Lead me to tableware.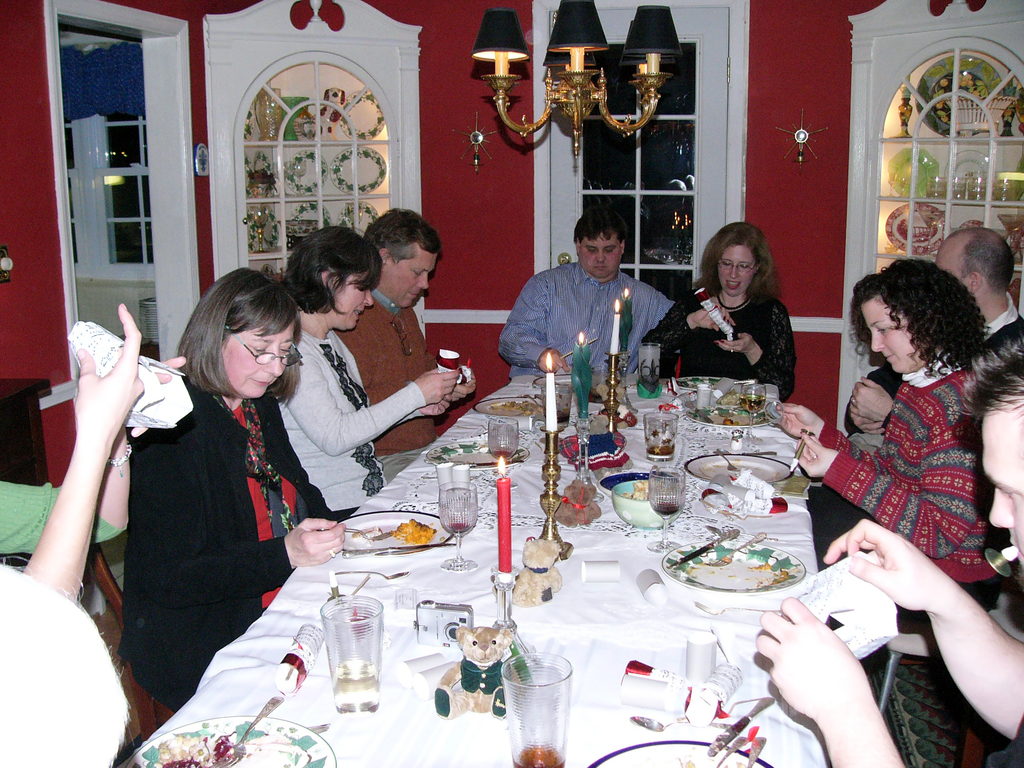
Lead to box(345, 572, 374, 598).
